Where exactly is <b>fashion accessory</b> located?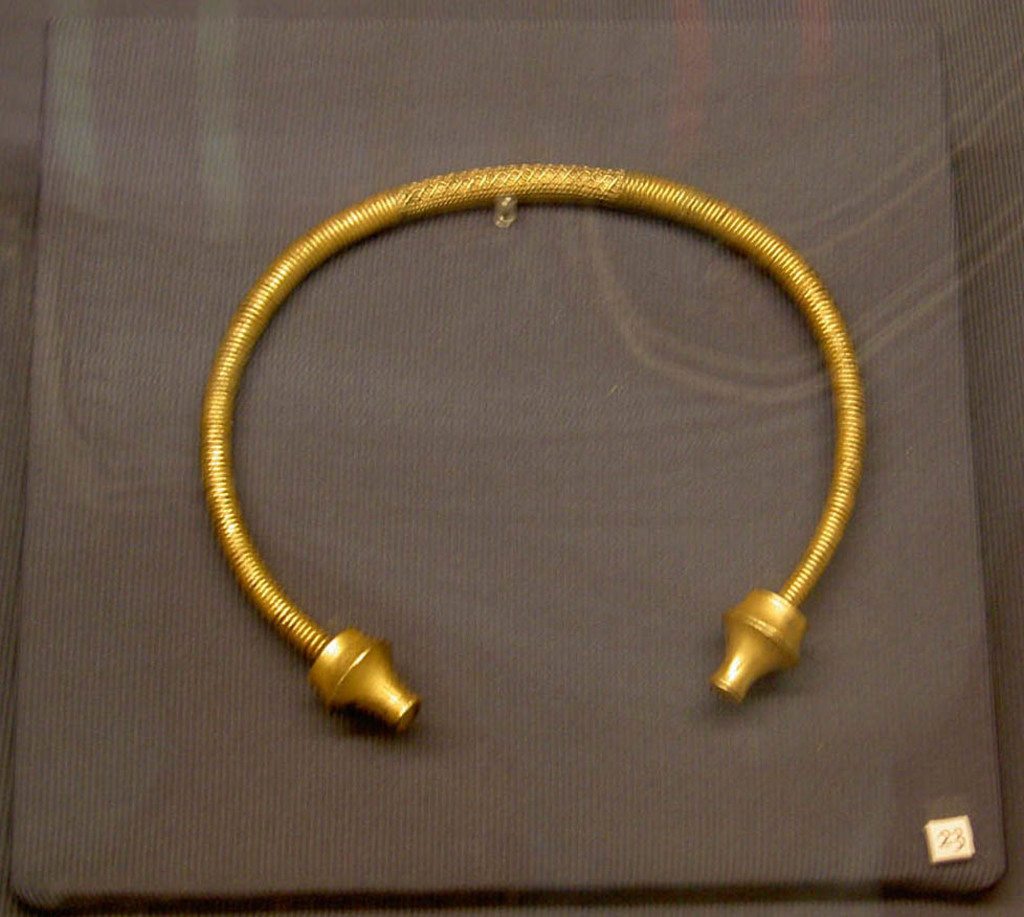
Its bounding box is select_region(201, 155, 882, 735).
